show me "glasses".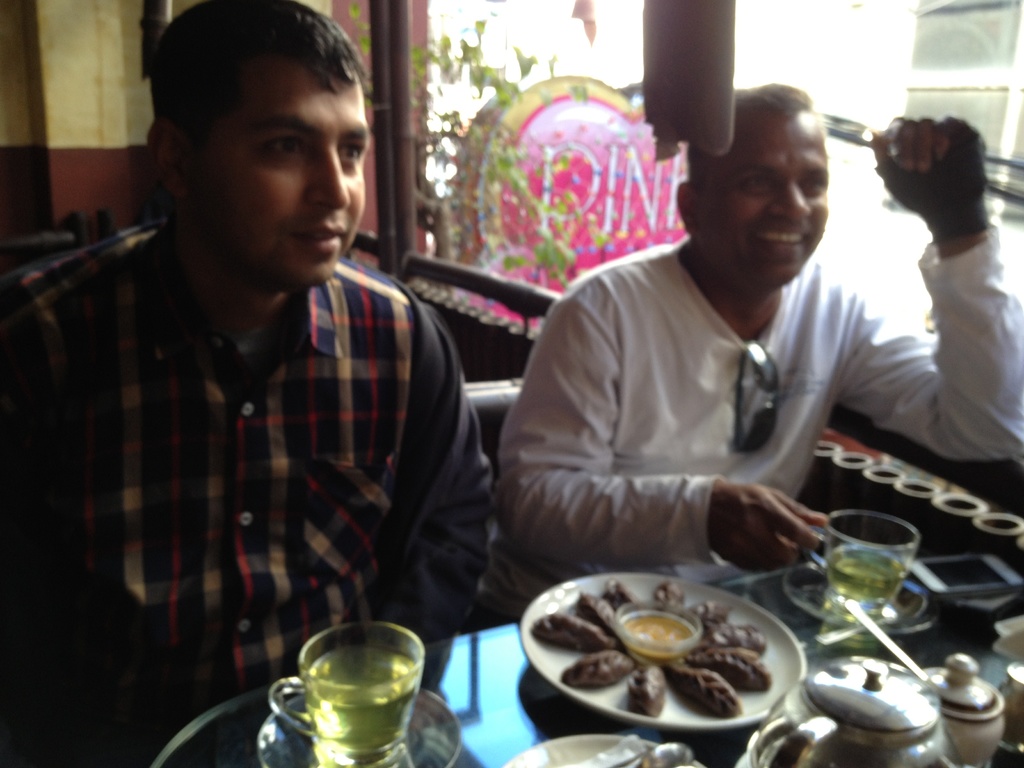
"glasses" is here: detection(727, 325, 783, 451).
